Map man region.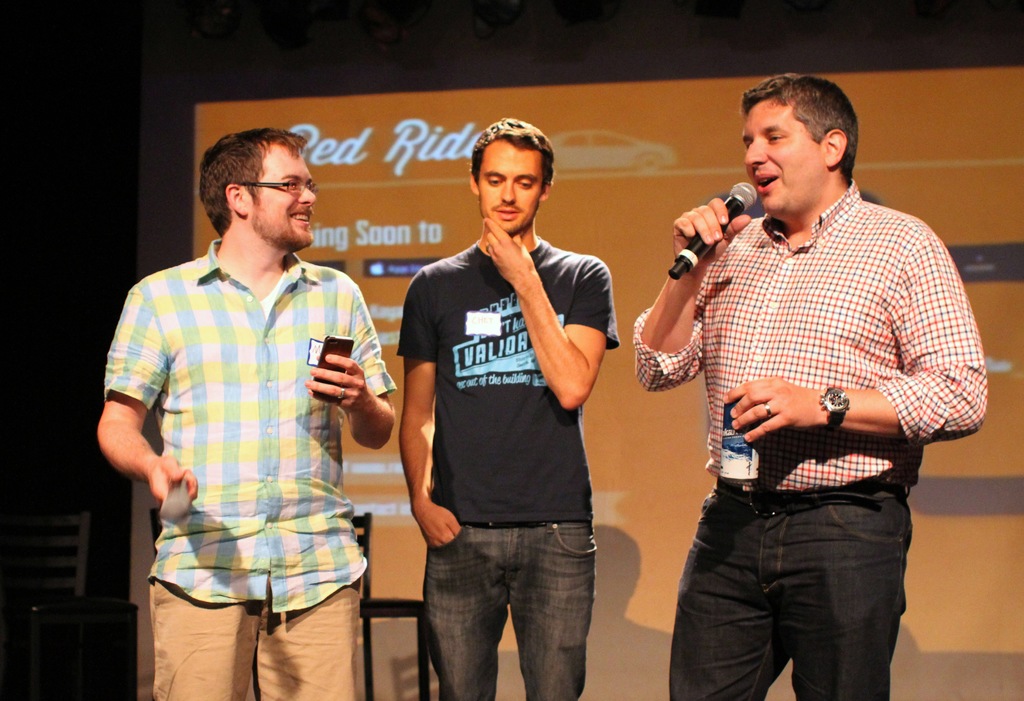
Mapped to crop(108, 98, 396, 695).
